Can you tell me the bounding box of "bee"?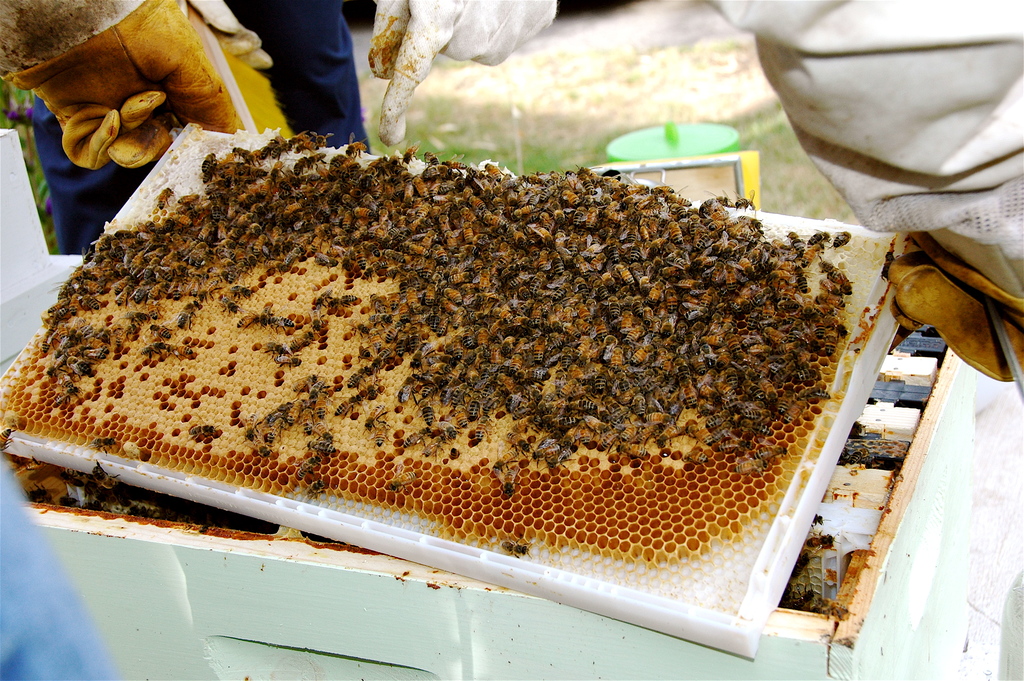
pyautogui.locateOnScreen(120, 285, 131, 308).
